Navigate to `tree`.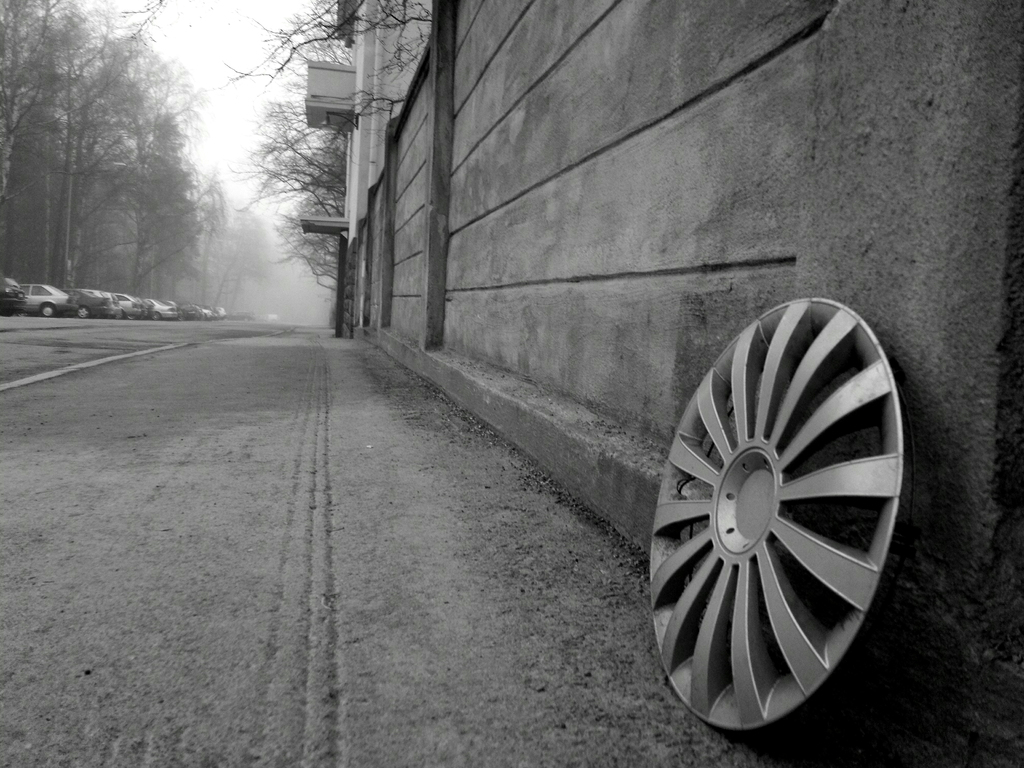
Navigation target: rect(231, 93, 345, 304).
